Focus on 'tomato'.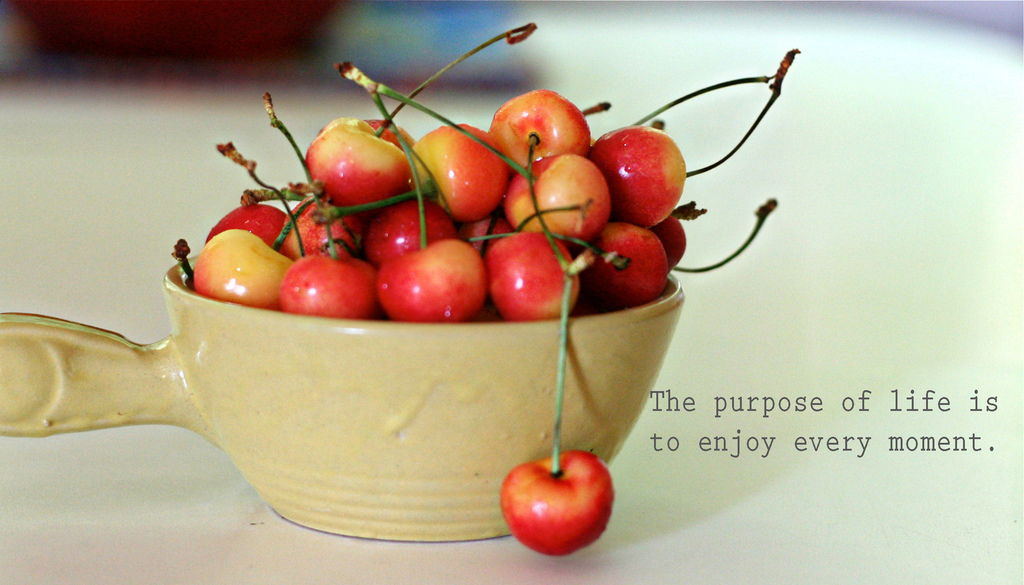
Focused at (left=497, top=278, right=612, bottom=561).
